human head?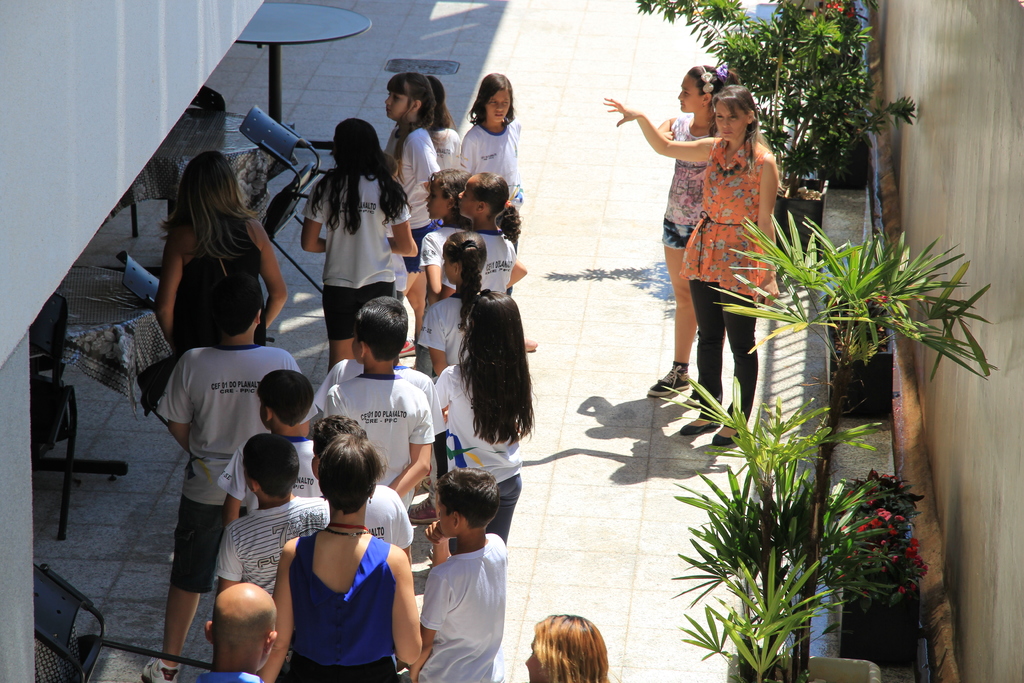
(433, 467, 500, 538)
